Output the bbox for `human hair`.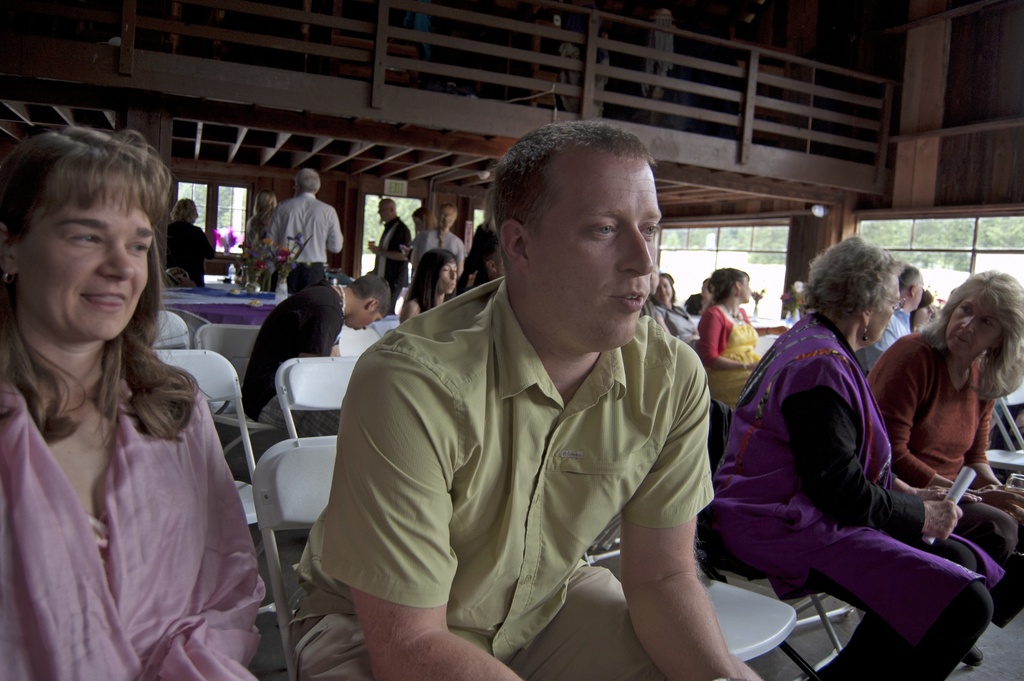
detection(6, 114, 186, 437).
